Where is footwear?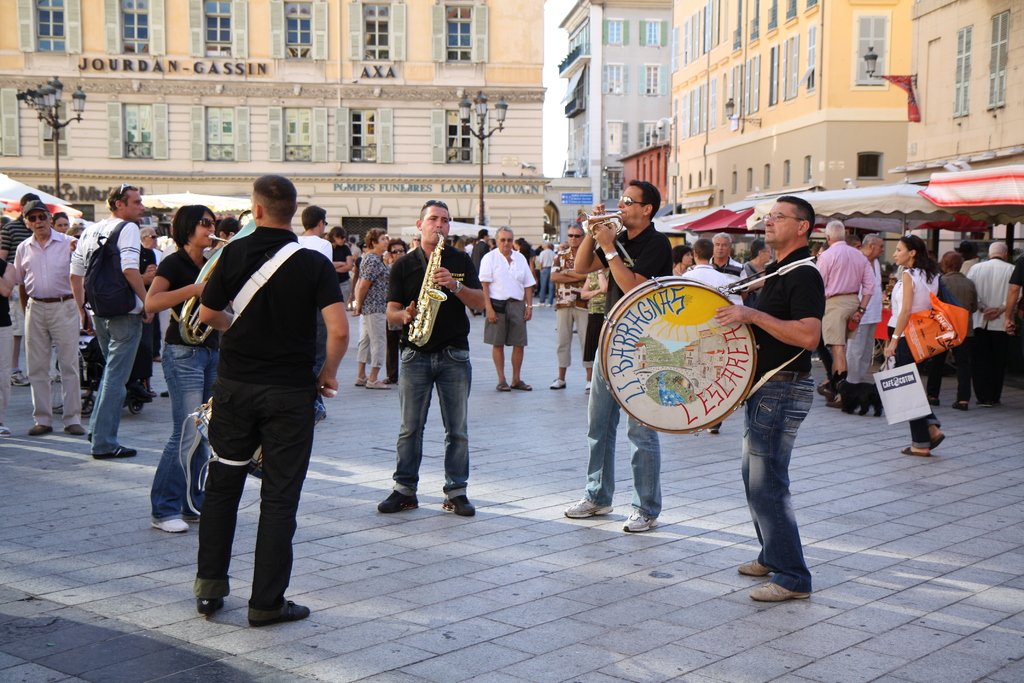
x1=378, y1=490, x2=419, y2=513.
